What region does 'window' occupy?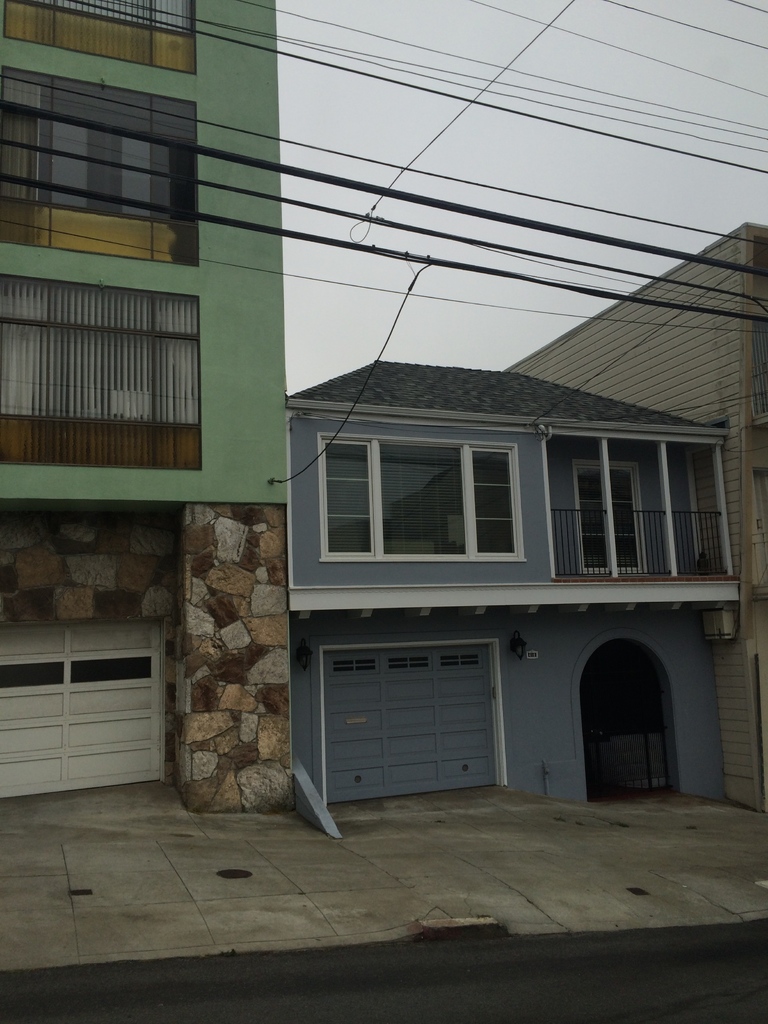
BBox(0, 273, 202, 469).
